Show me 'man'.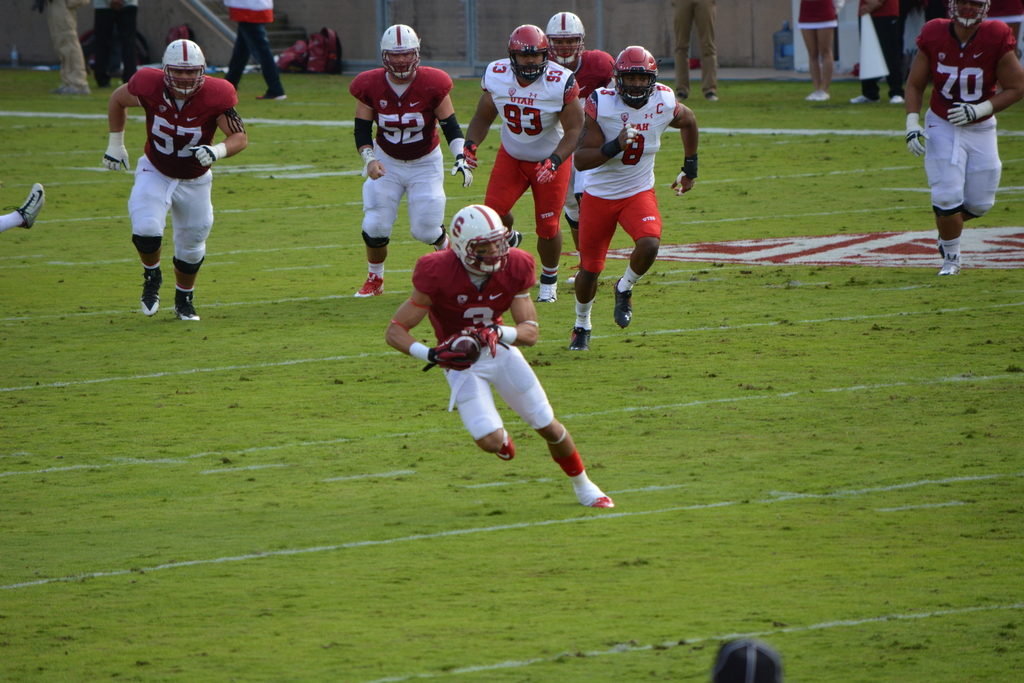
'man' is here: bbox=(908, 0, 1018, 264).
